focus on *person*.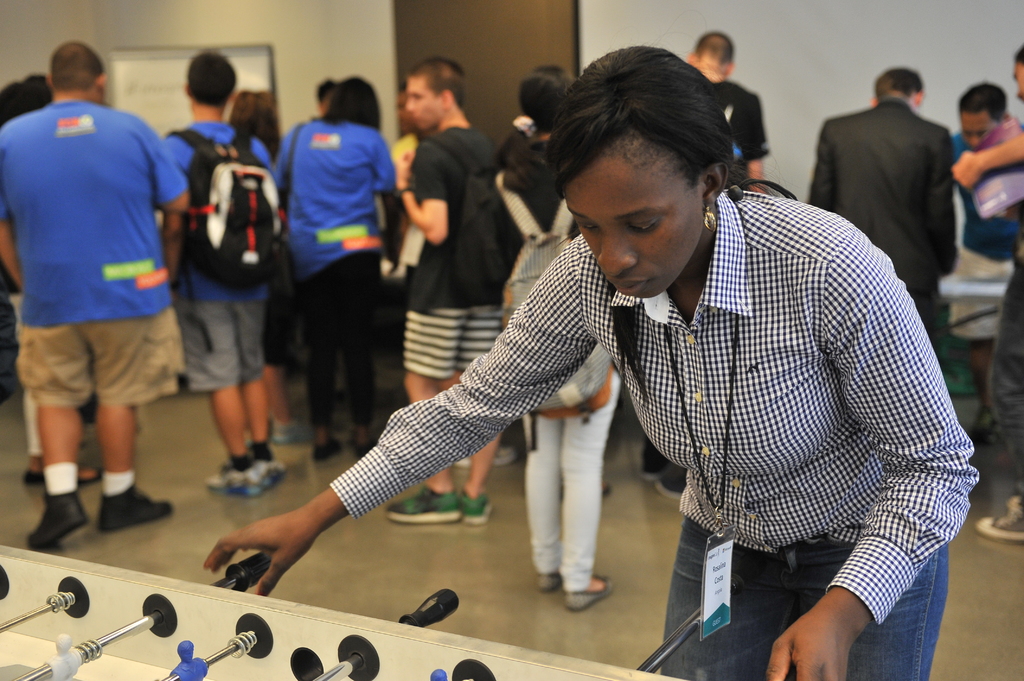
Focused at 264,75,399,461.
